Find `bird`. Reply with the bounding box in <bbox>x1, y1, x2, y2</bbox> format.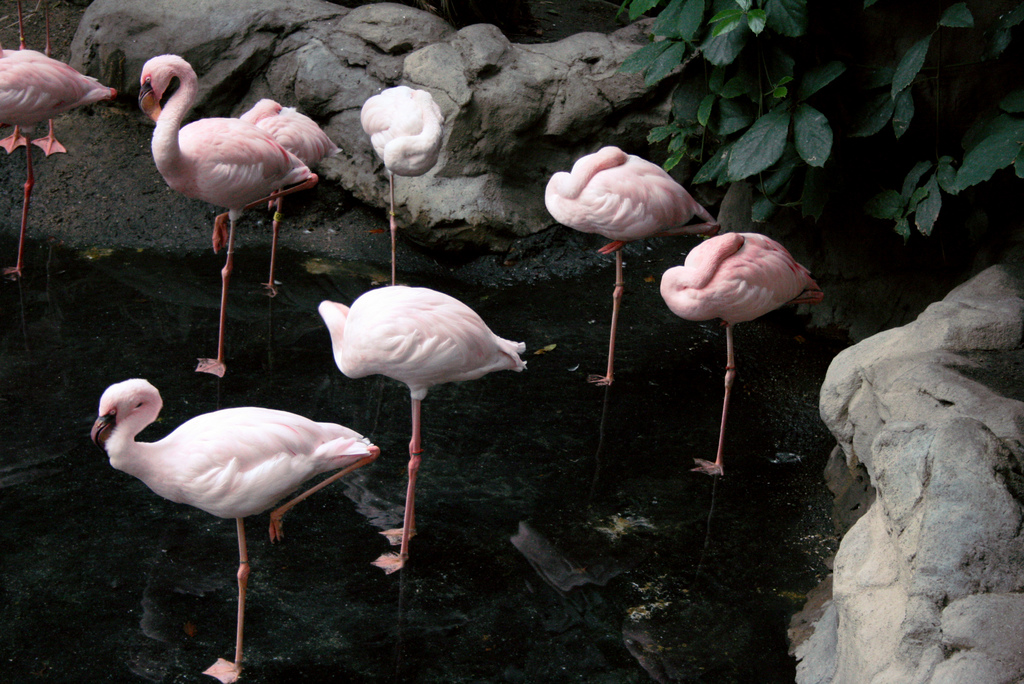
<bbox>136, 52, 320, 379</bbox>.
